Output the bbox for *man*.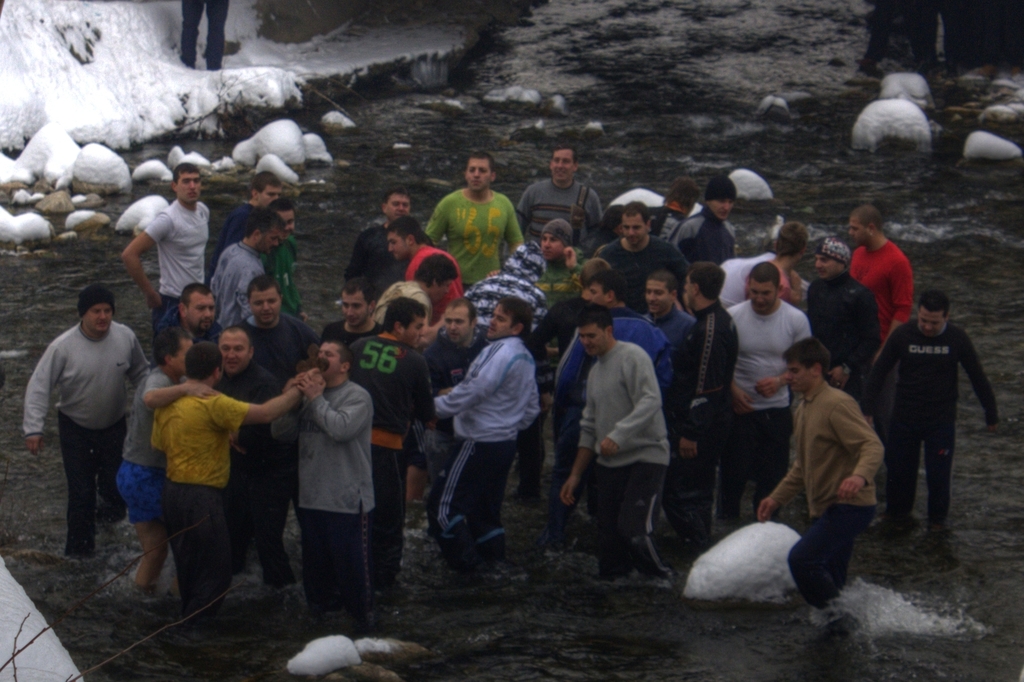
select_region(385, 216, 465, 314).
